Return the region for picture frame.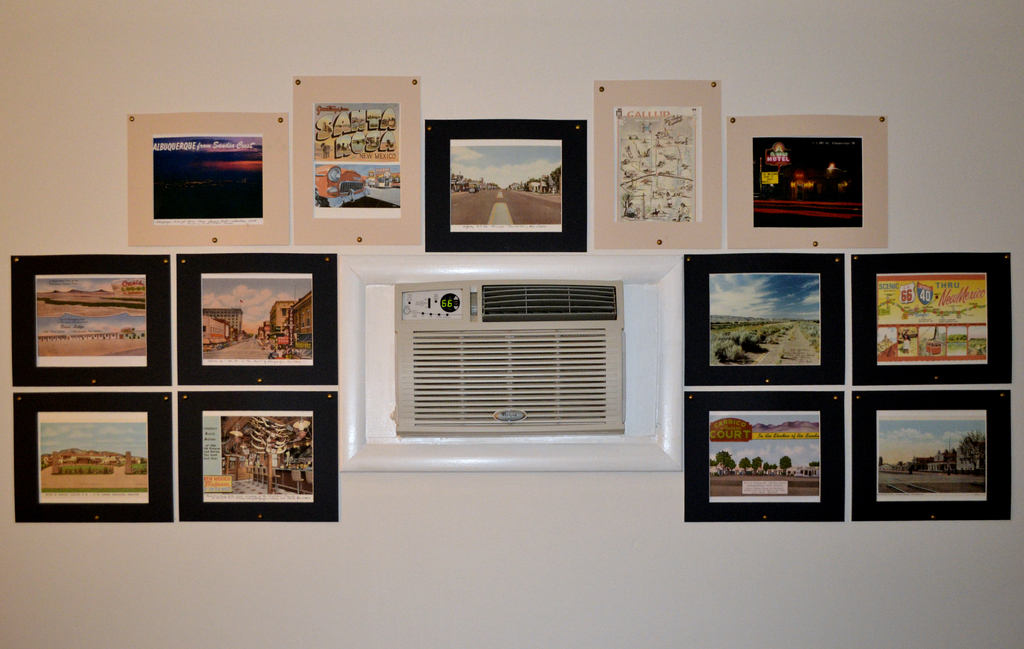
<box>176,255,339,385</box>.
